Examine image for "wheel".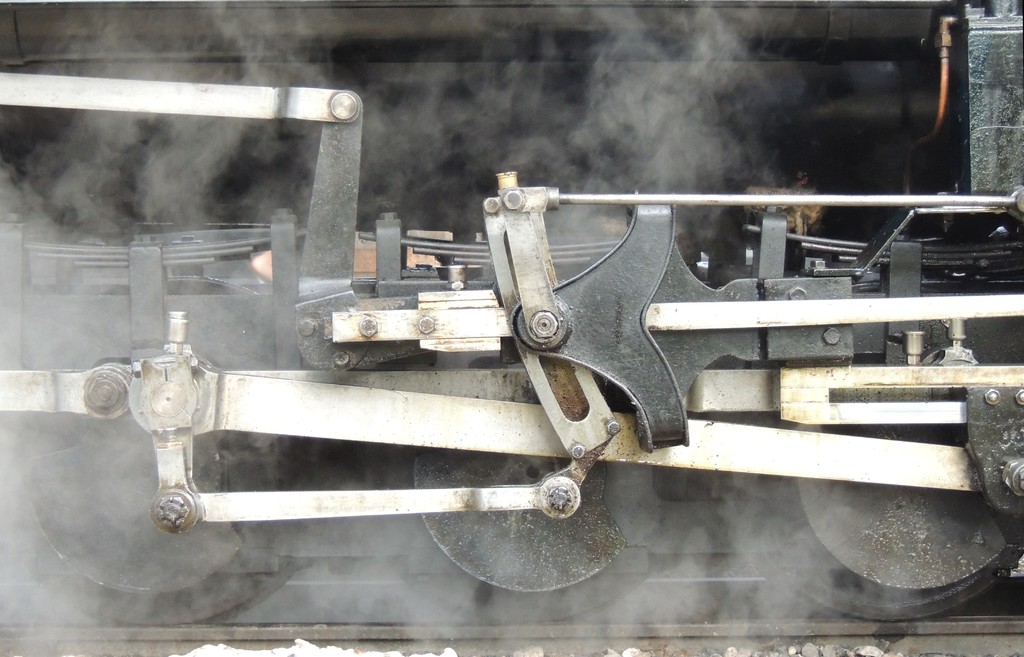
Examination result: (x1=373, y1=442, x2=700, y2=624).
